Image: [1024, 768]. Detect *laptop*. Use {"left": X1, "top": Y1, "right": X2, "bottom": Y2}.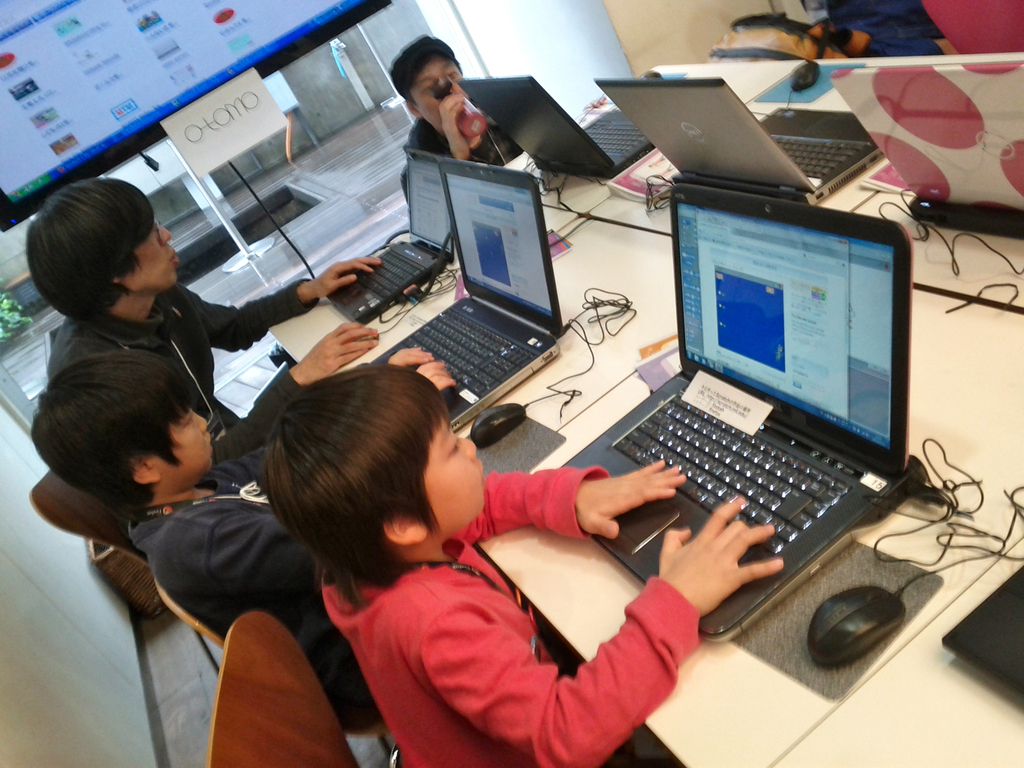
{"left": 810, "top": 52, "right": 1023, "bottom": 241}.
